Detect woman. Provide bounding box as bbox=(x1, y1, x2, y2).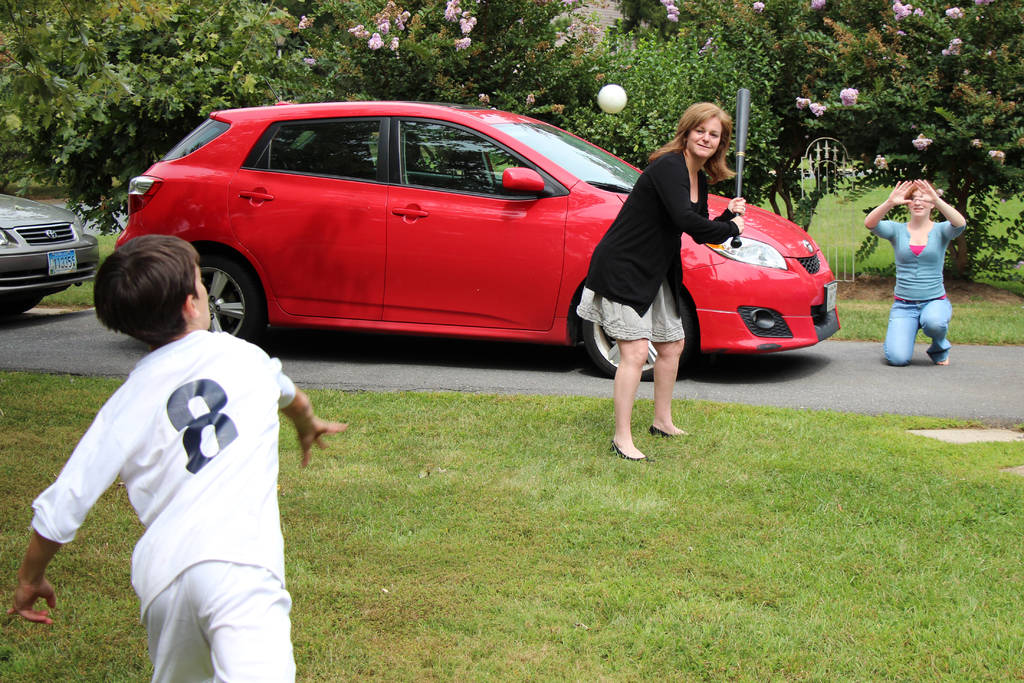
bbox=(861, 179, 967, 364).
